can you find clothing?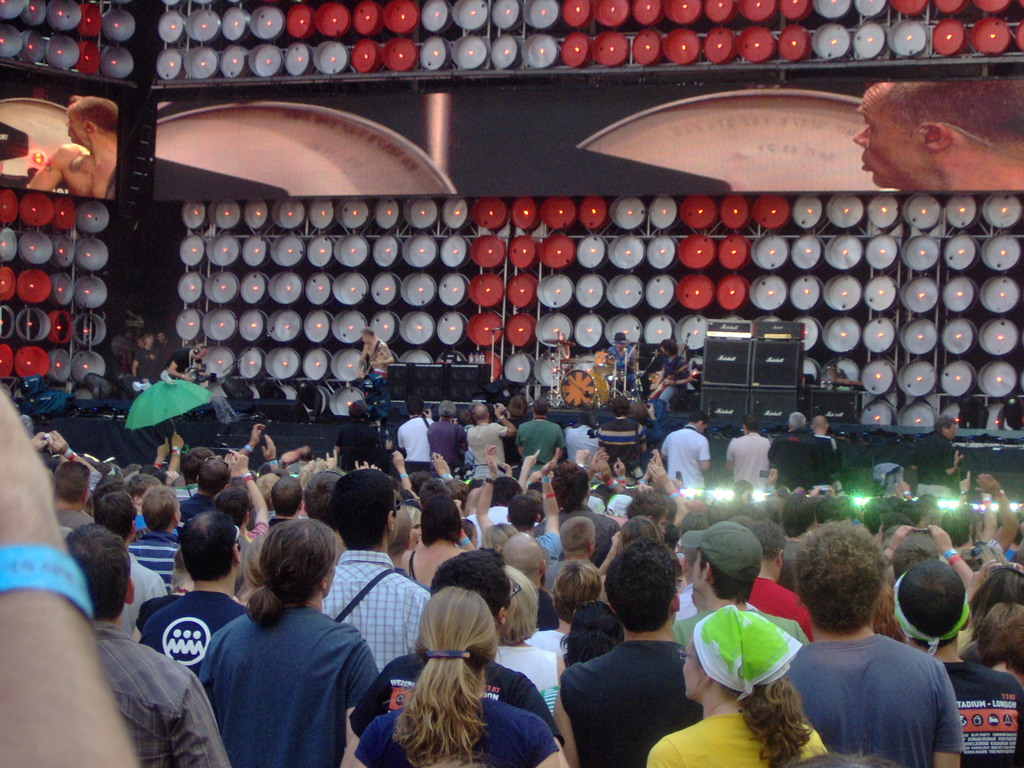
Yes, bounding box: crop(766, 438, 824, 497).
